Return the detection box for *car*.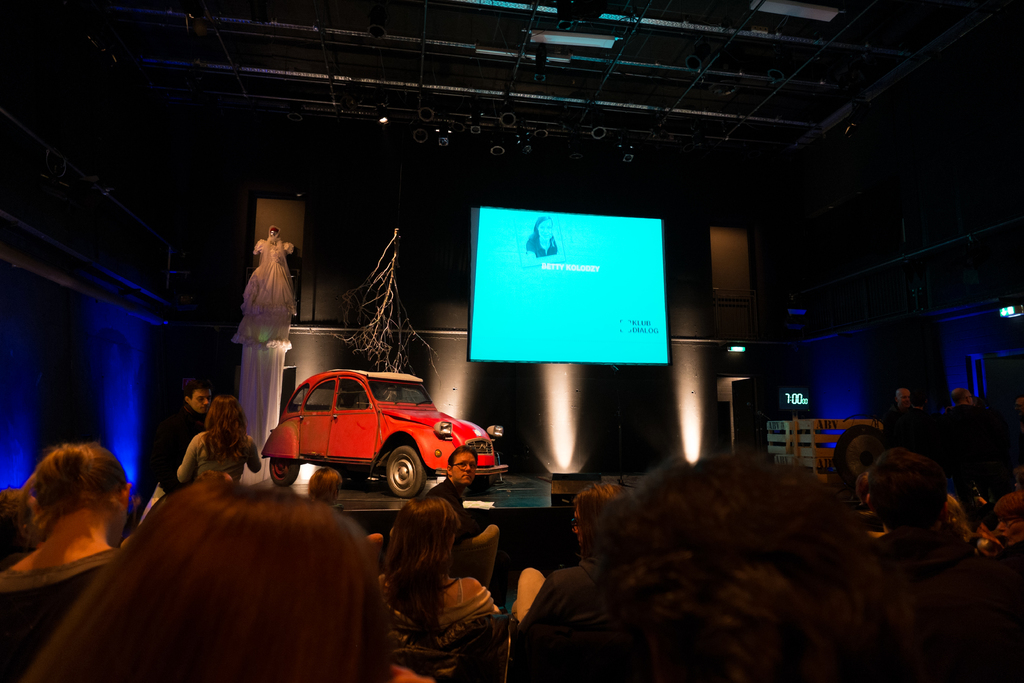
Rect(264, 360, 509, 498).
